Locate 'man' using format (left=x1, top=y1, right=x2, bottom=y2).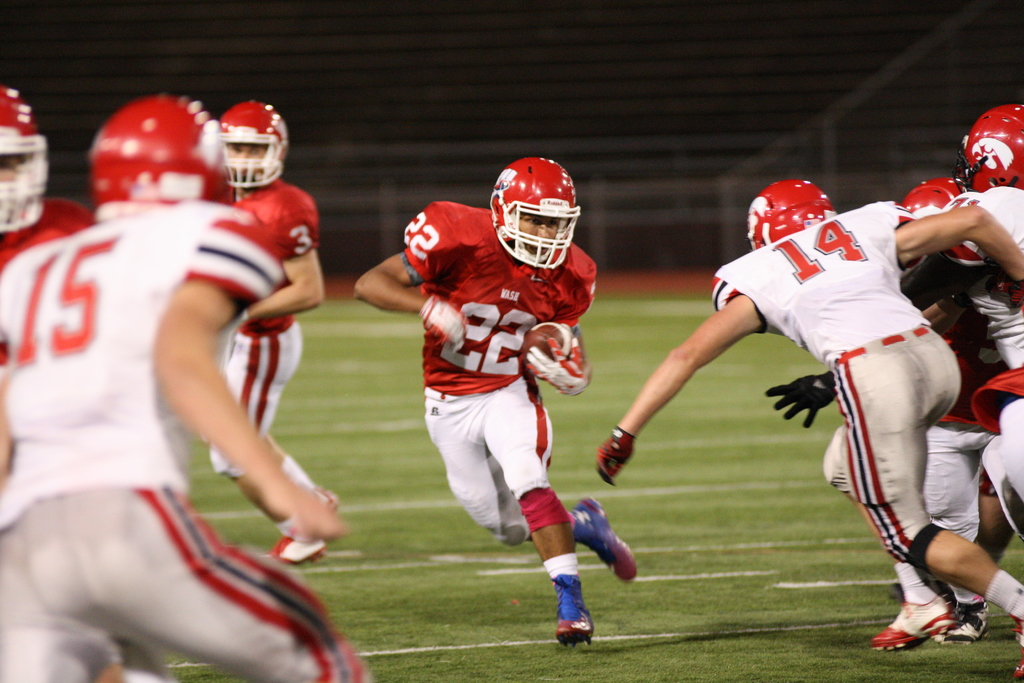
(left=903, top=176, right=977, bottom=642).
